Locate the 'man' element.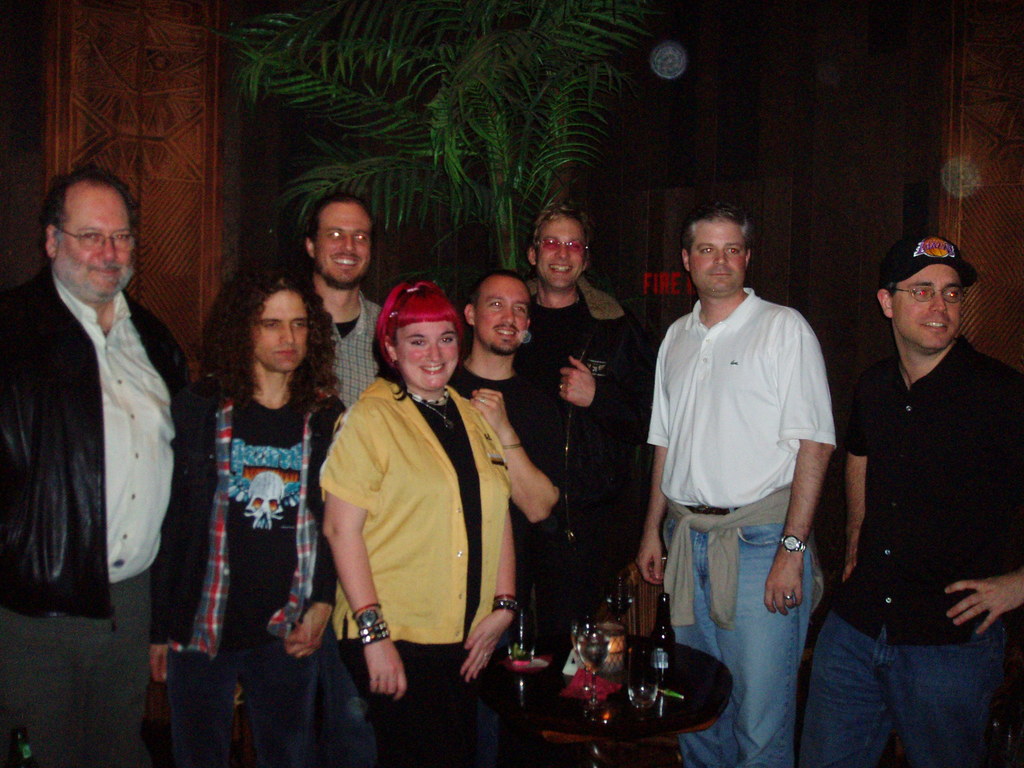
Element bbox: box=[520, 202, 655, 625].
